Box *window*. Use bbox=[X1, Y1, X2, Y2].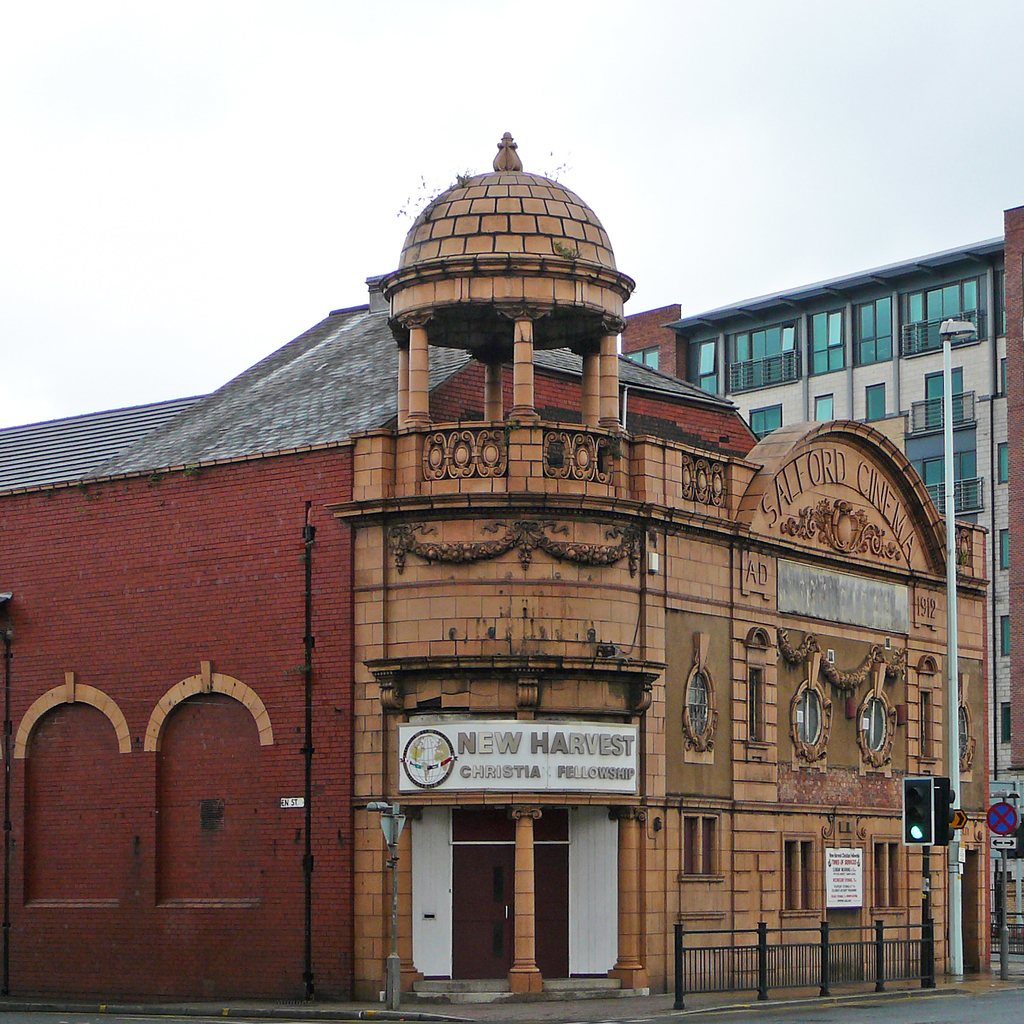
bbox=[1002, 703, 1011, 741].
